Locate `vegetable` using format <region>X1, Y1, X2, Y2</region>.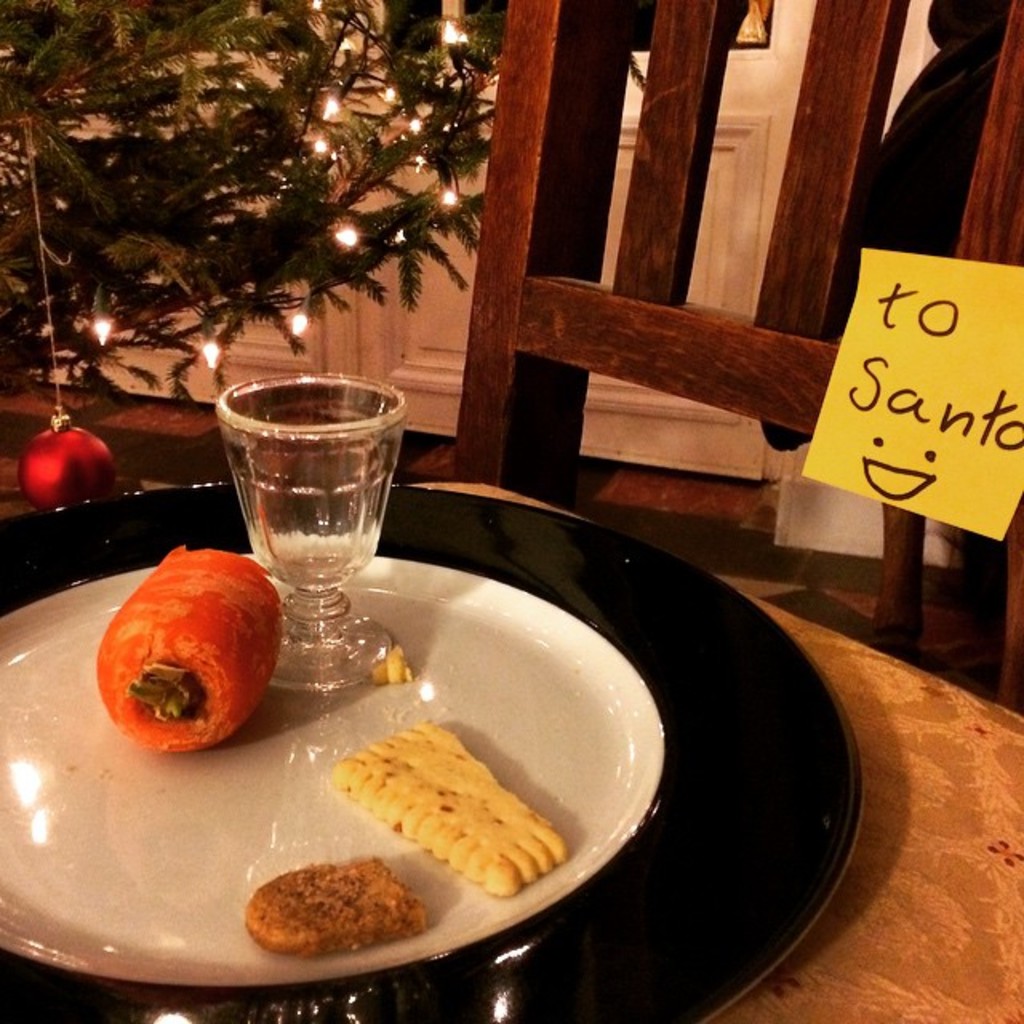
<region>98, 547, 286, 755</region>.
